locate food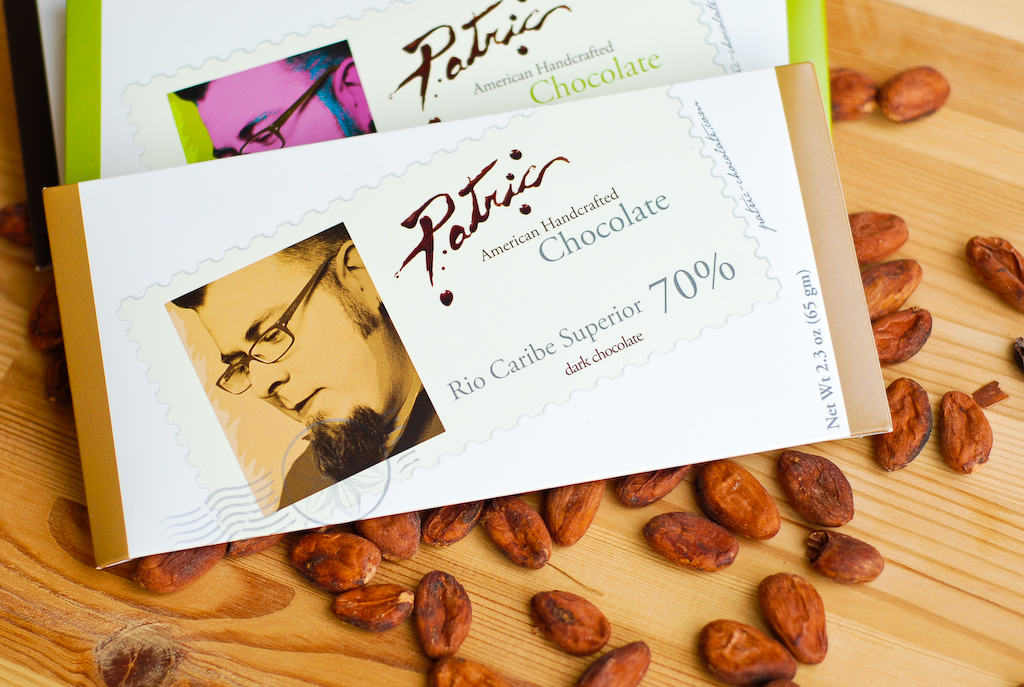
box(285, 530, 384, 592)
